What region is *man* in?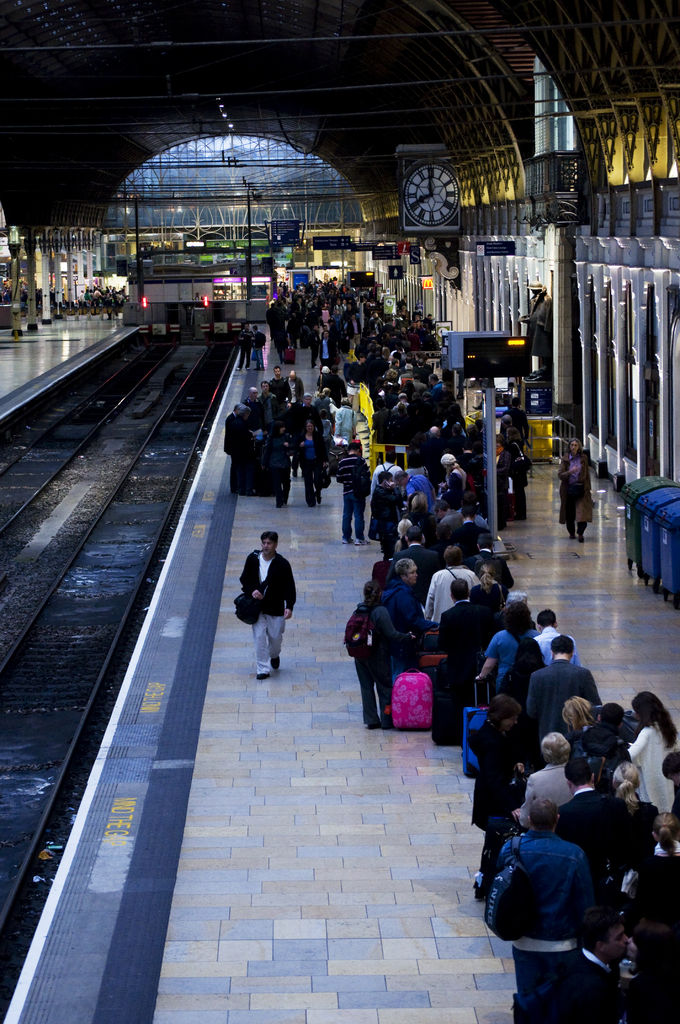
bbox=(524, 630, 601, 742).
